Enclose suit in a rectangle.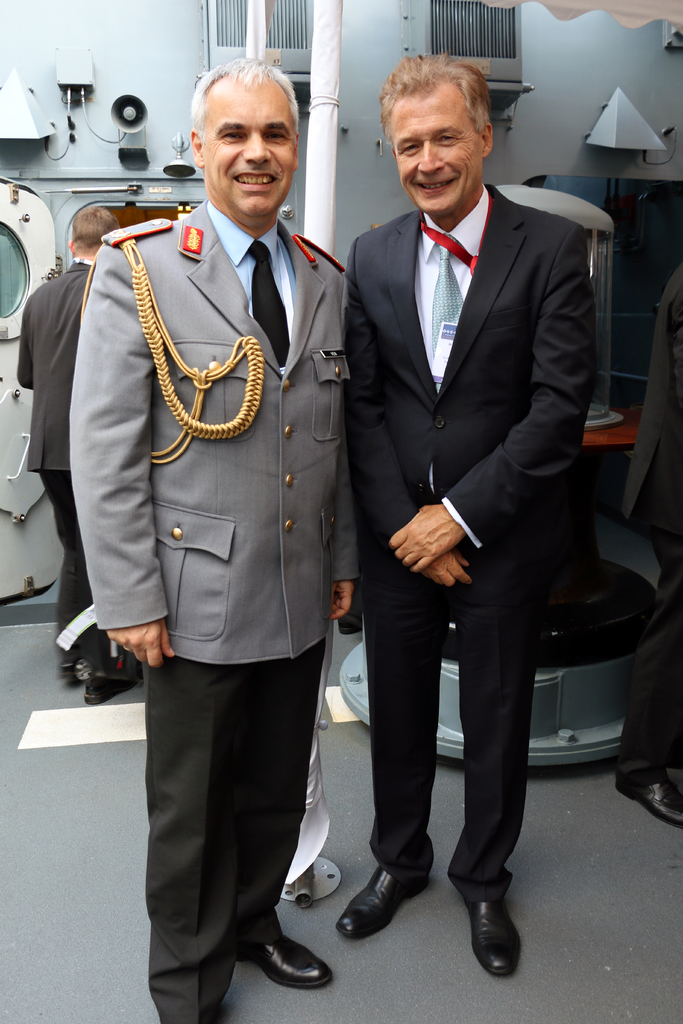
bbox=[327, 218, 570, 936].
